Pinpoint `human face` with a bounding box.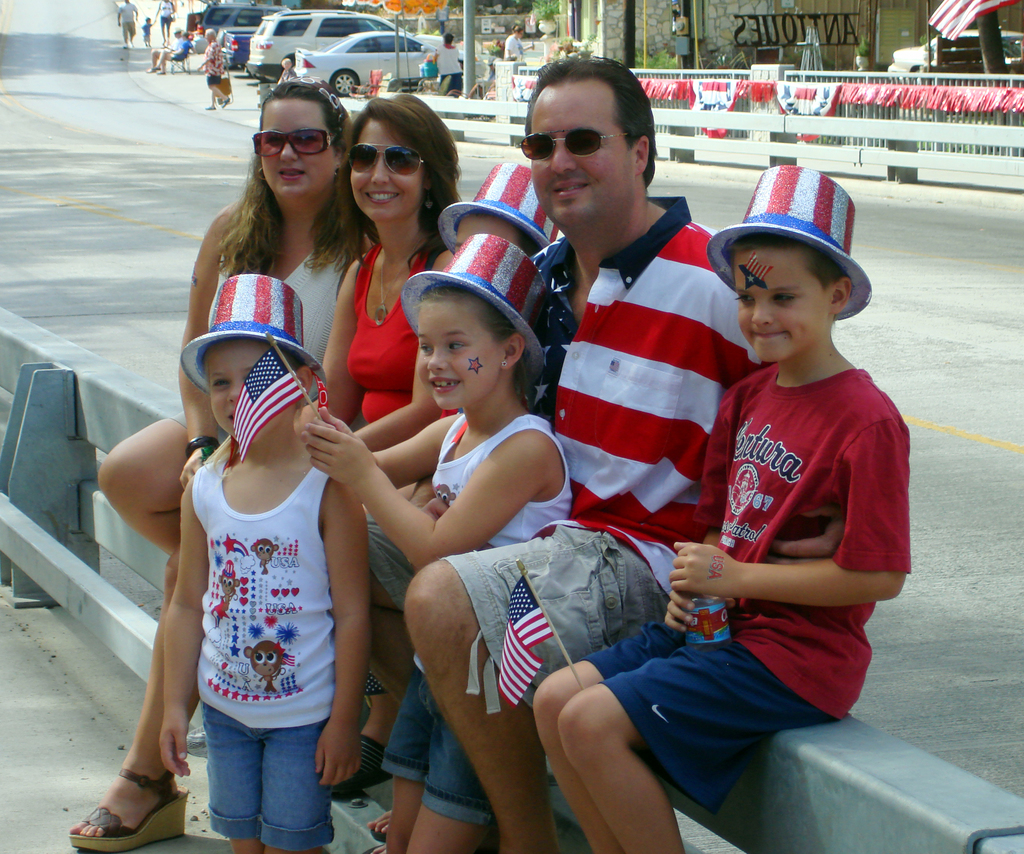
455,214,519,254.
